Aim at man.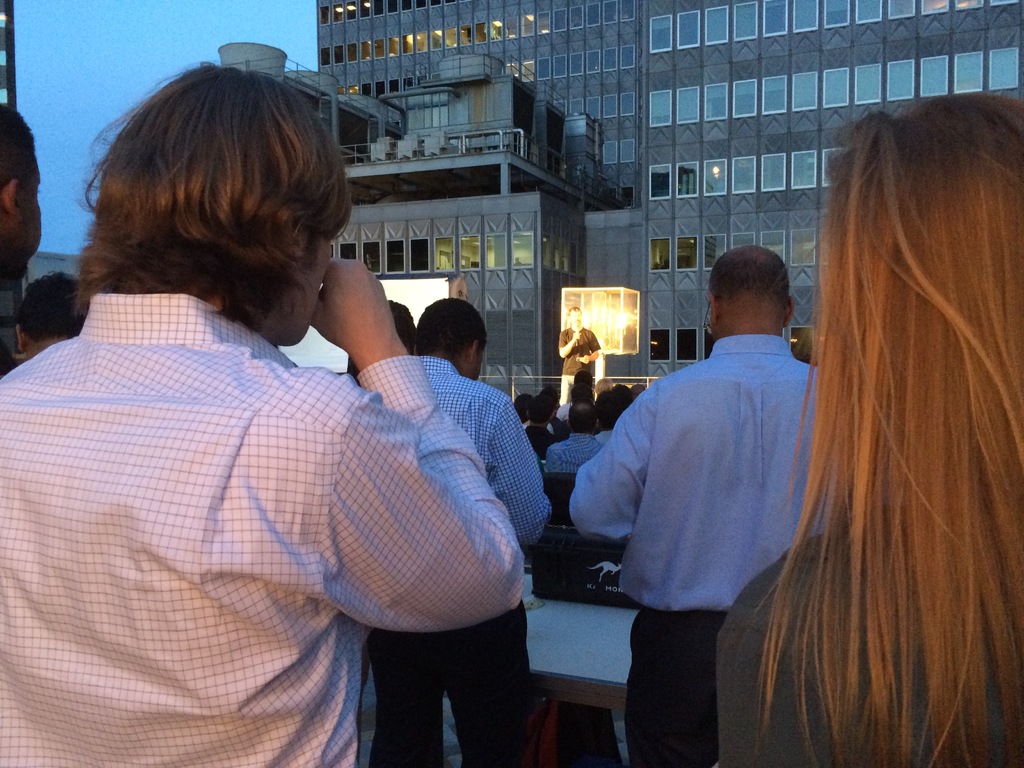
Aimed at {"x1": 365, "y1": 292, "x2": 556, "y2": 767}.
